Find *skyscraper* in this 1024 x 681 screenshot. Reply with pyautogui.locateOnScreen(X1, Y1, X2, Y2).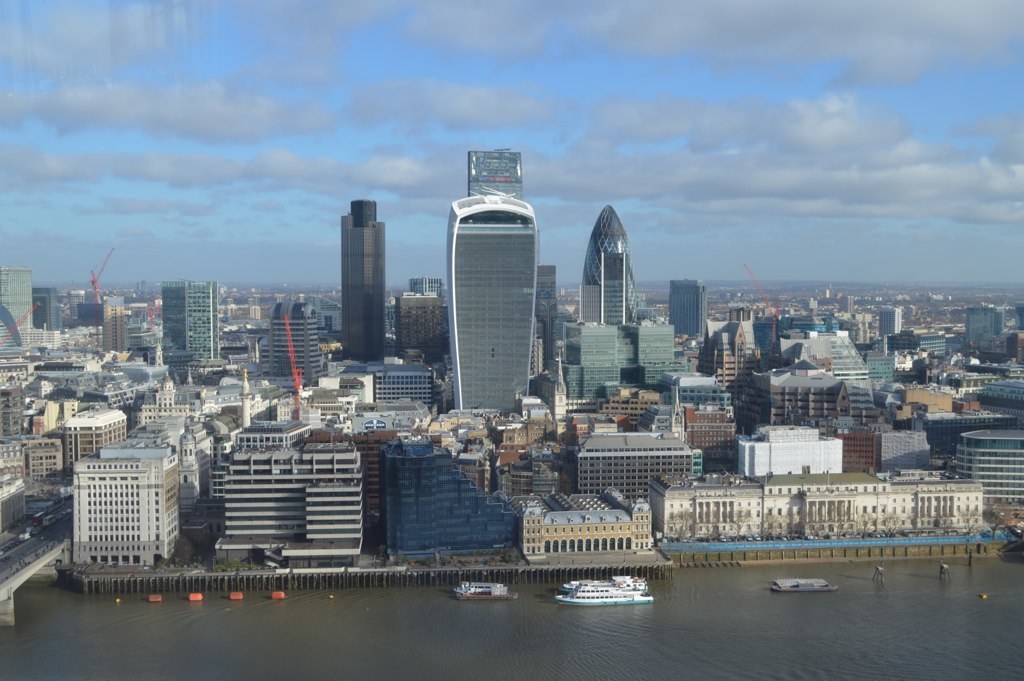
pyautogui.locateOnScreen(956, 412, 1023, 510).
